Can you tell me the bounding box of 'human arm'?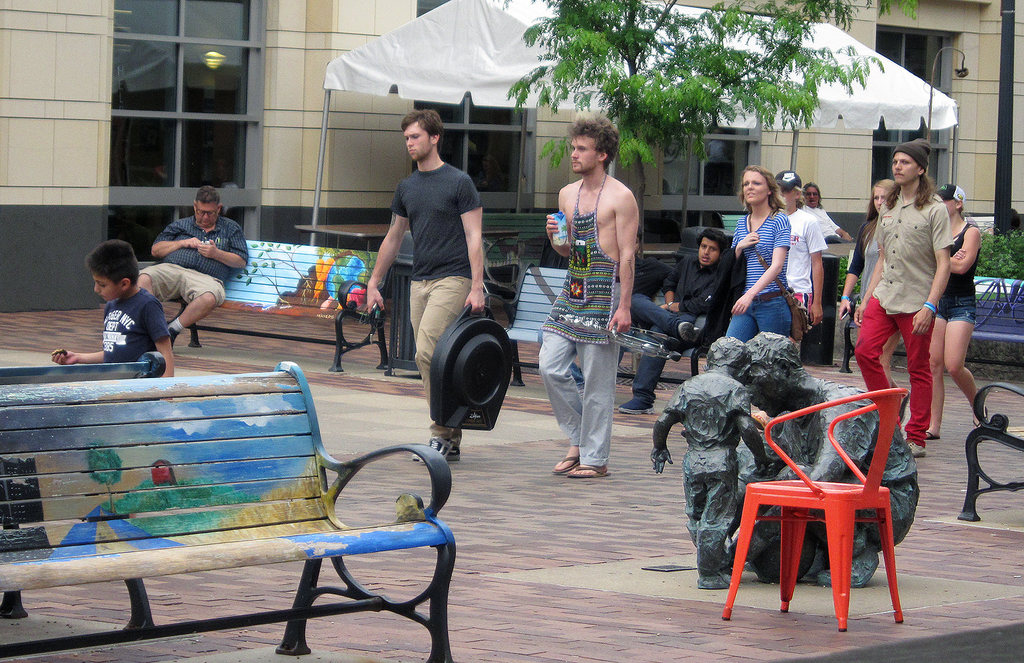
select_region(849, 224, 885, 323).
